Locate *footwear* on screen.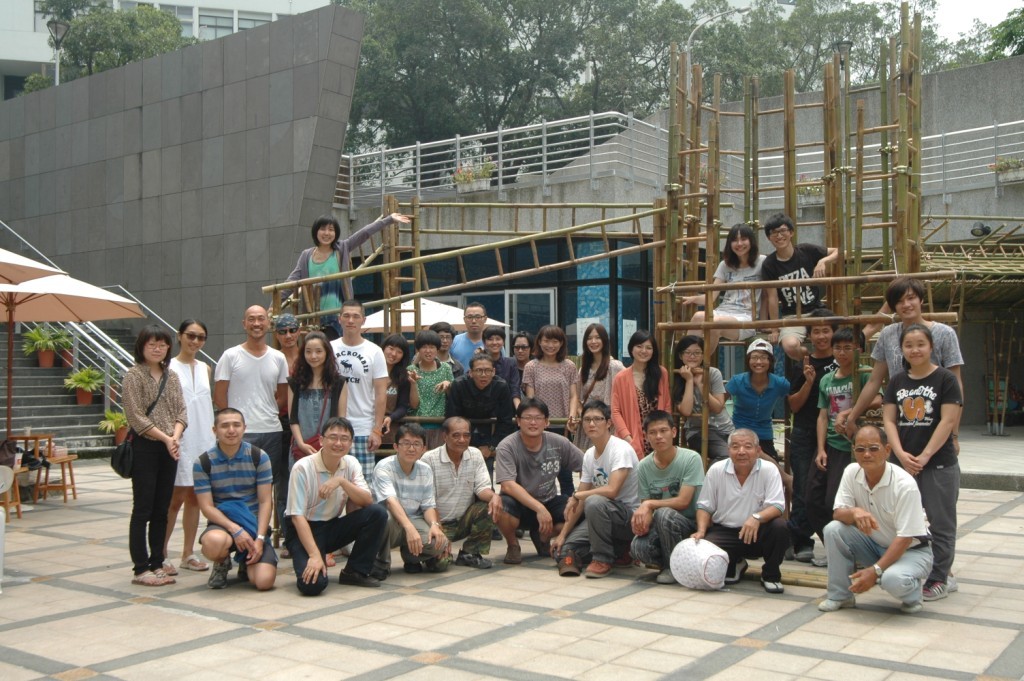
On screen at 586:559:614:575.
